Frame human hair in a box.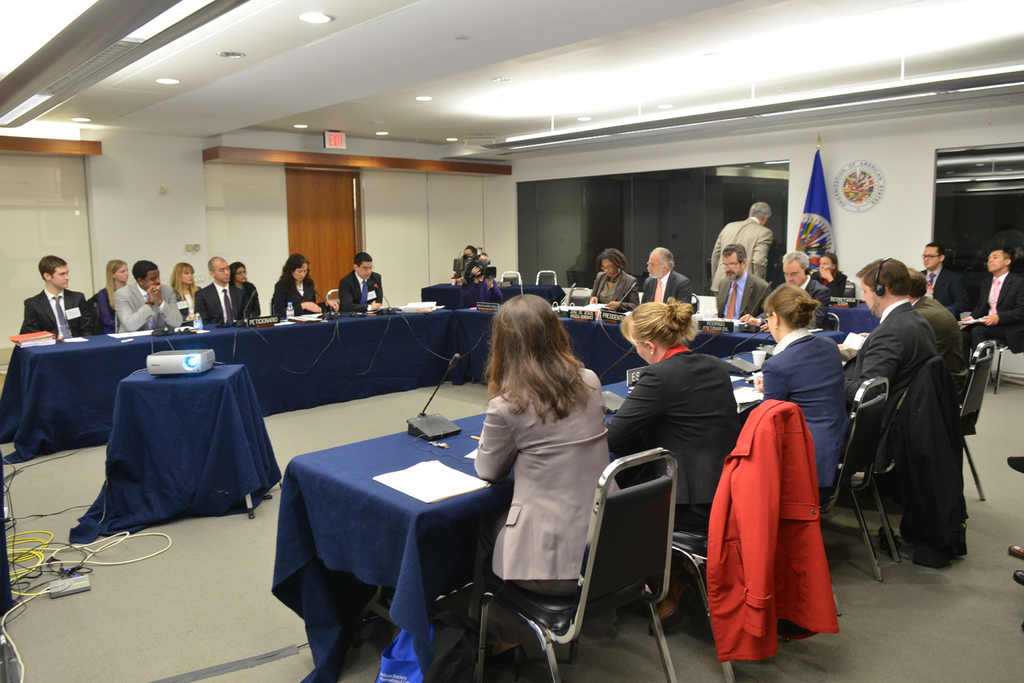
131/259/161/281.
